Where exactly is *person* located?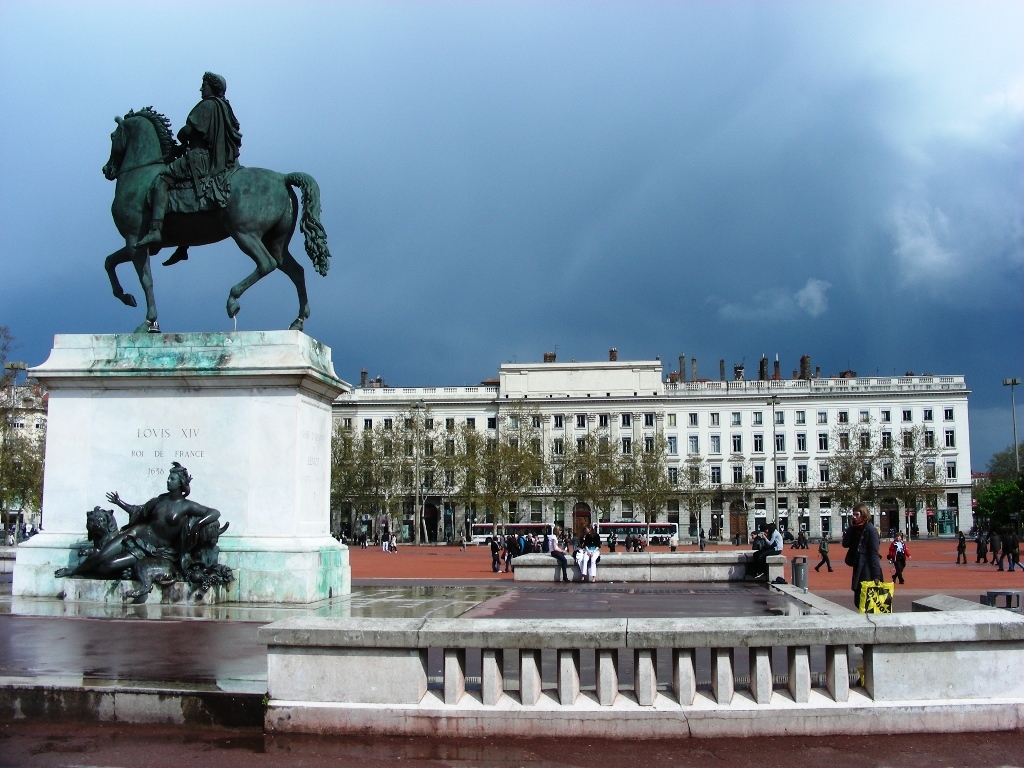
Its bounding box is [379,532,388,550].
